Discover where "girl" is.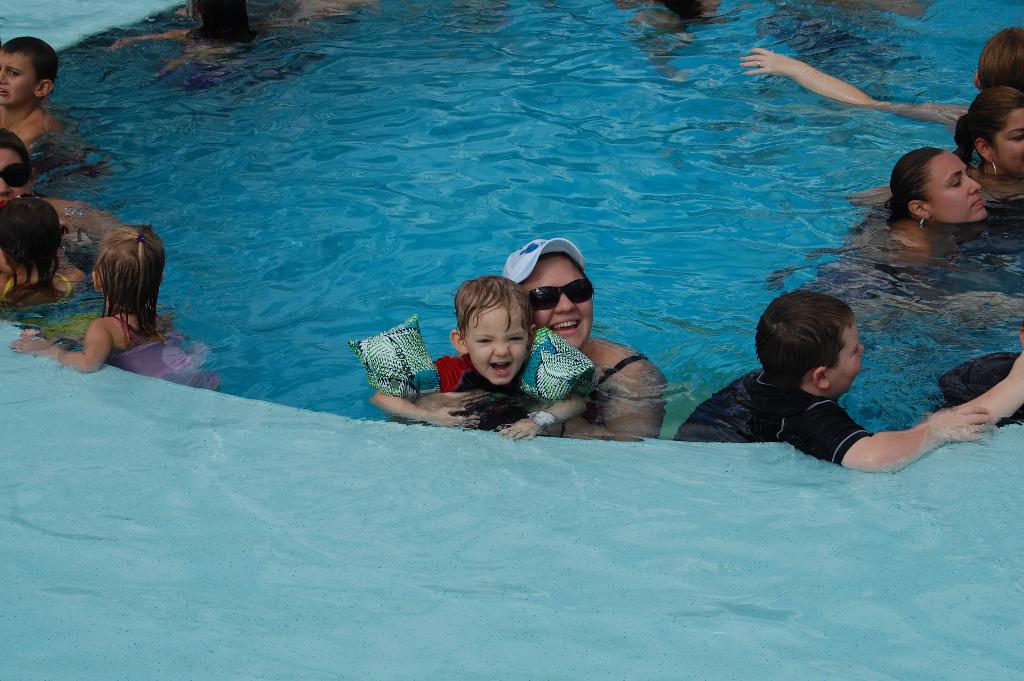
Discovered at {"x1": 10, "y1": 224, "x2": 220, "y2": 394}.
